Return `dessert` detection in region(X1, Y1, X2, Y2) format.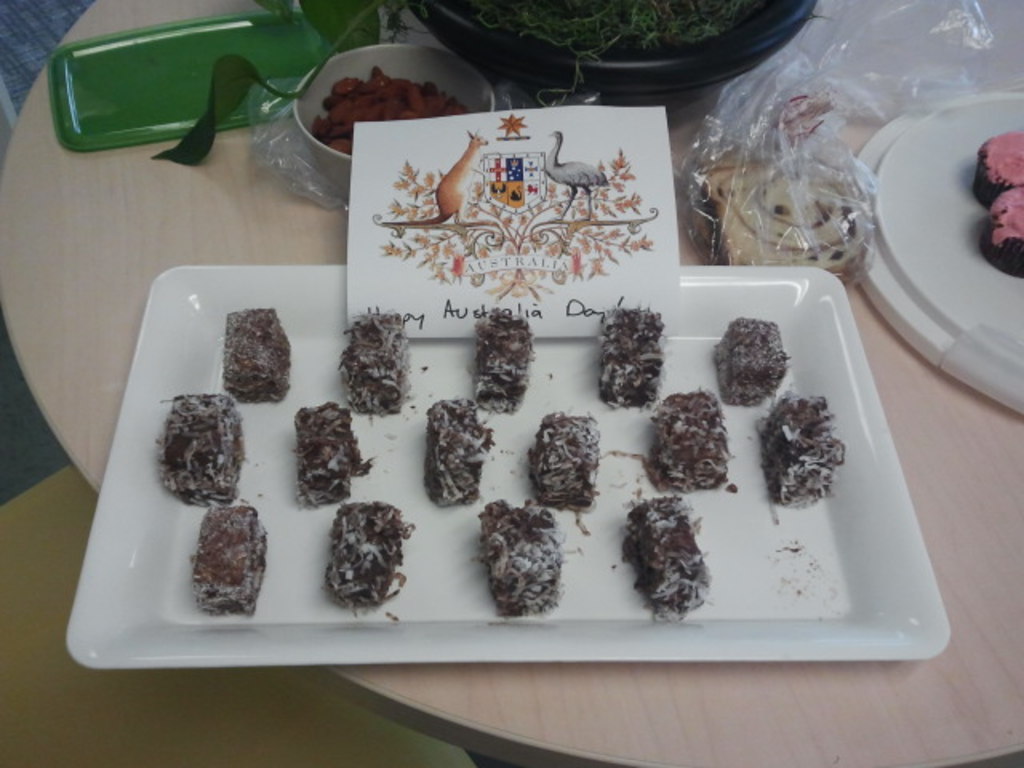
region(986, 181, 1022, 282).
